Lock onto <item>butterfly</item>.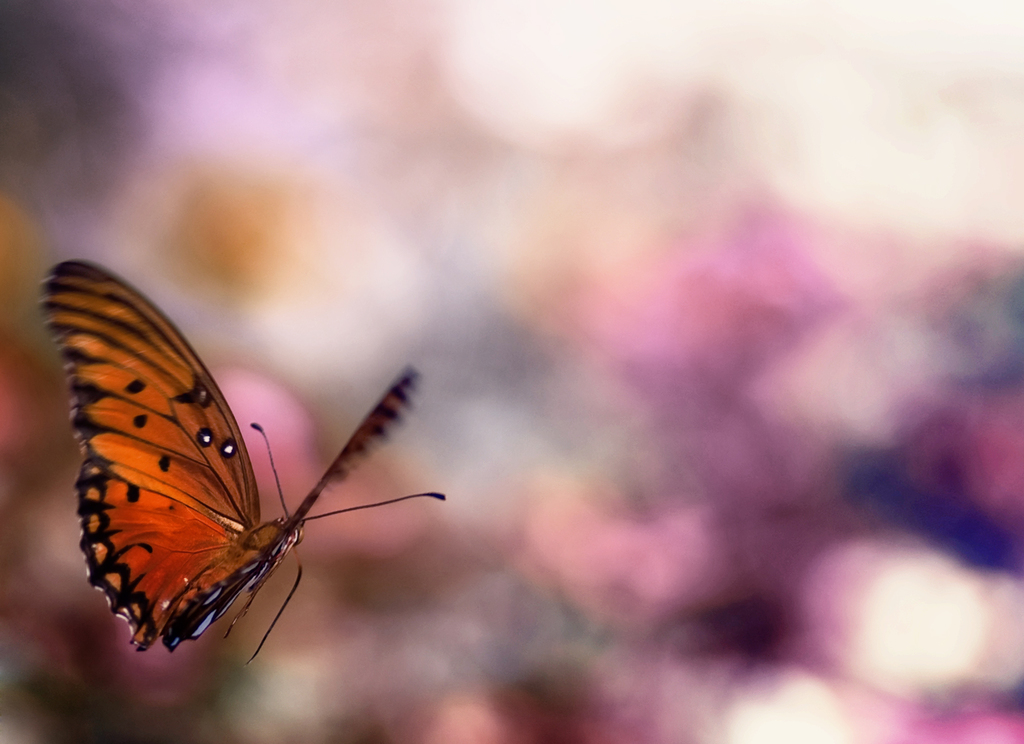
Locked: (38,256,445,669).
